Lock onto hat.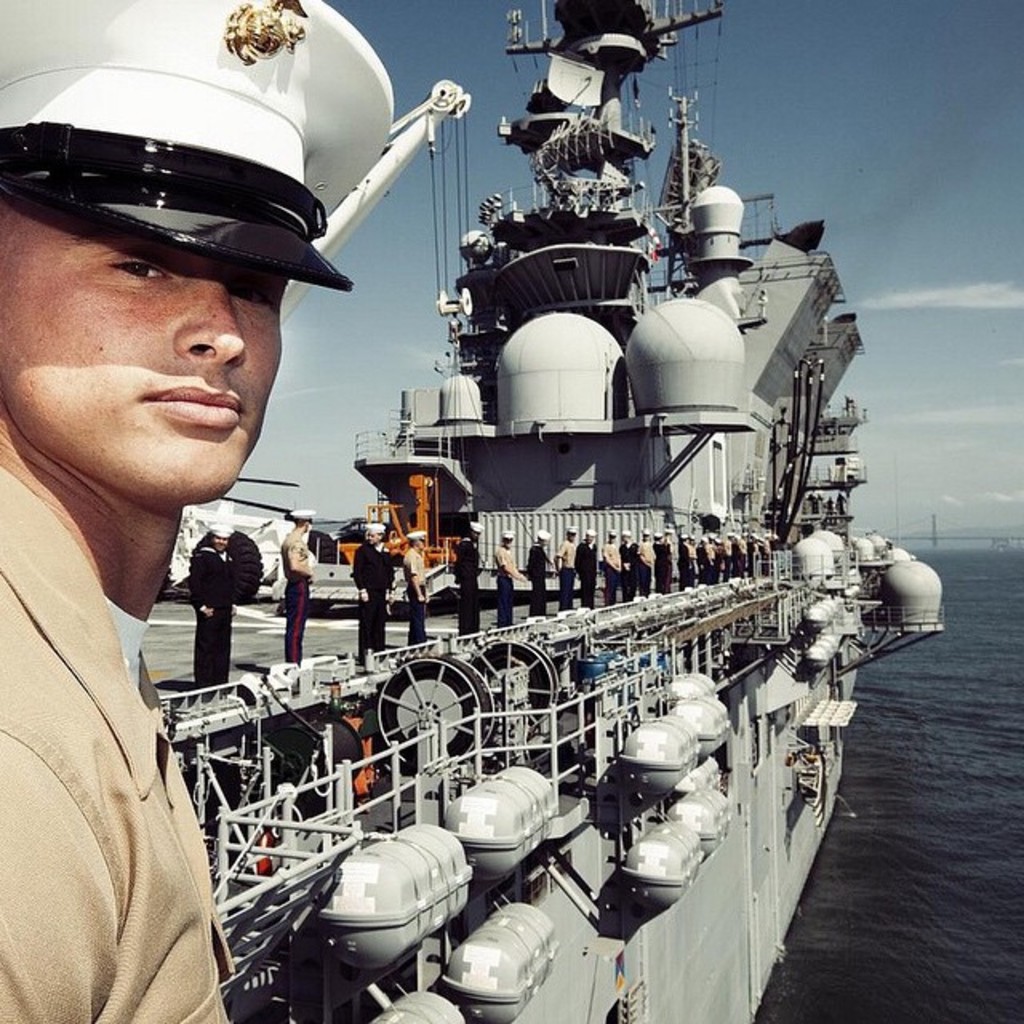
Locked: locate(654, 534, 661, 538).
